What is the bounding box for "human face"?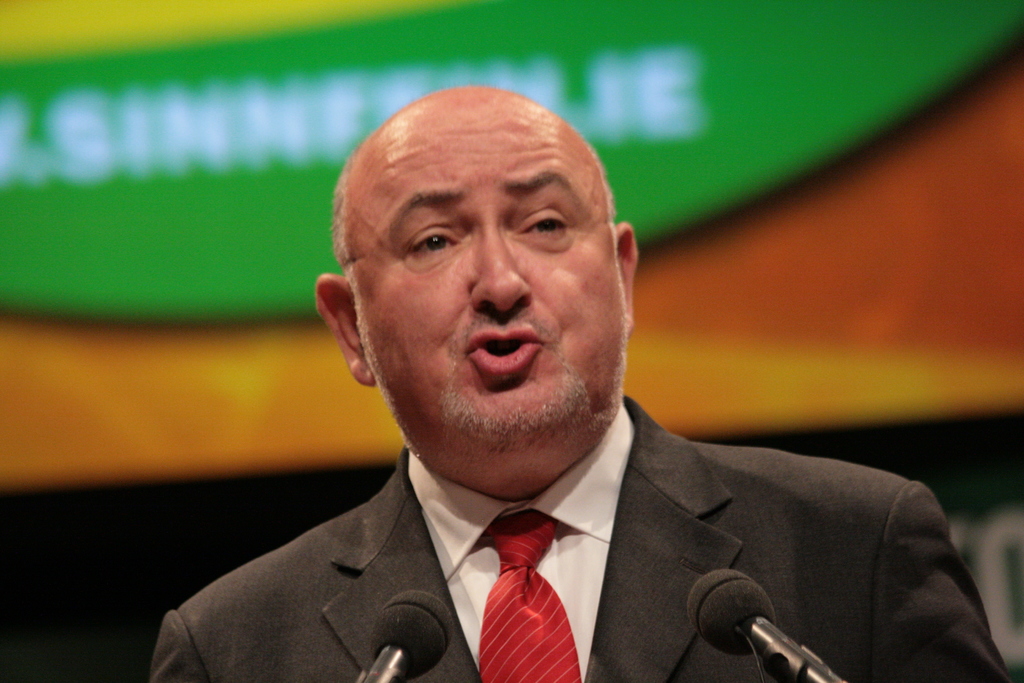
rect(359, 115, 631, 441).
